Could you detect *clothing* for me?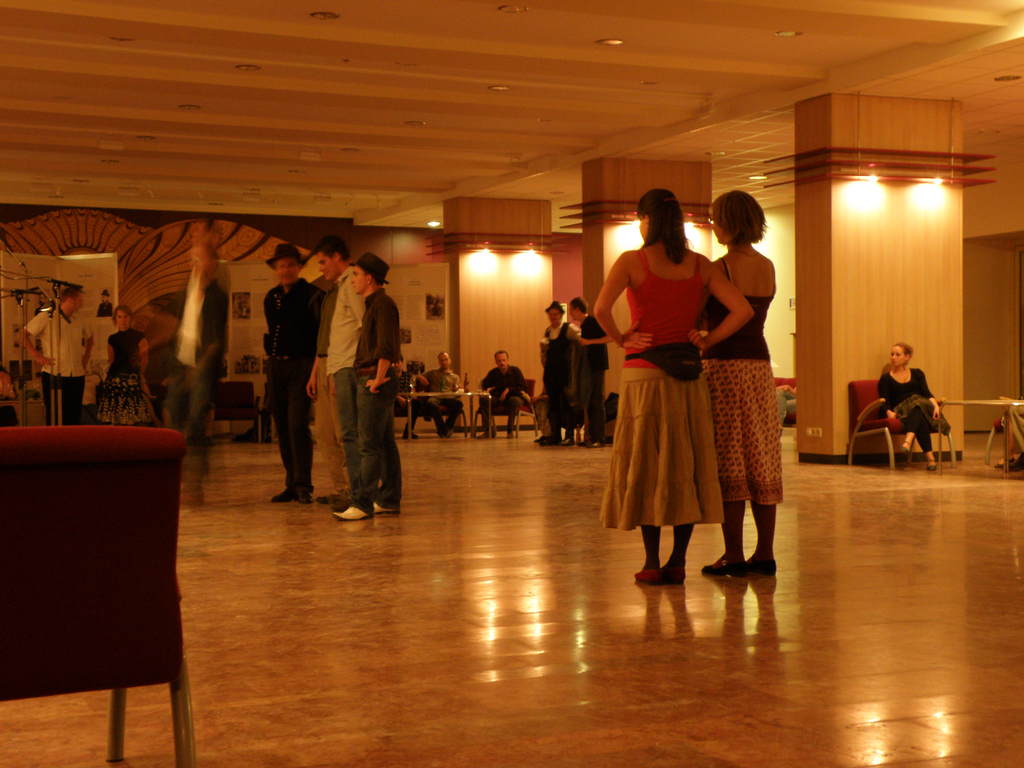
Detection result: region(28, 302, 97, 422).
